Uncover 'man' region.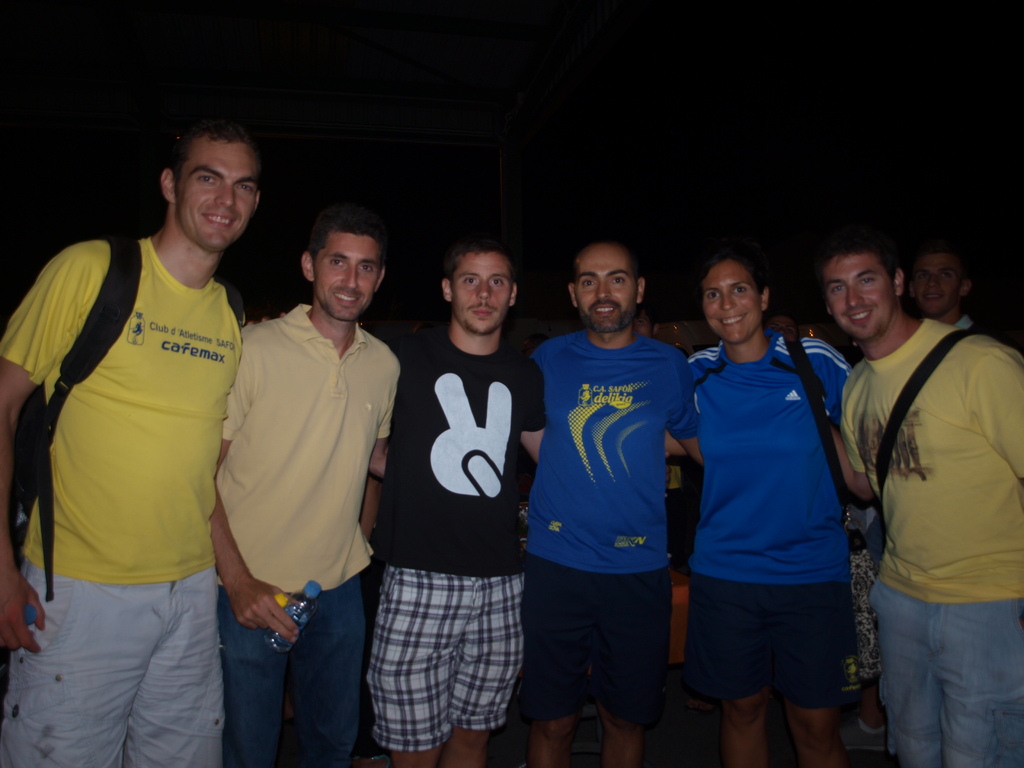
Uncovered: pyautogui.locateOnScreen(0, 115, 266, 767).
